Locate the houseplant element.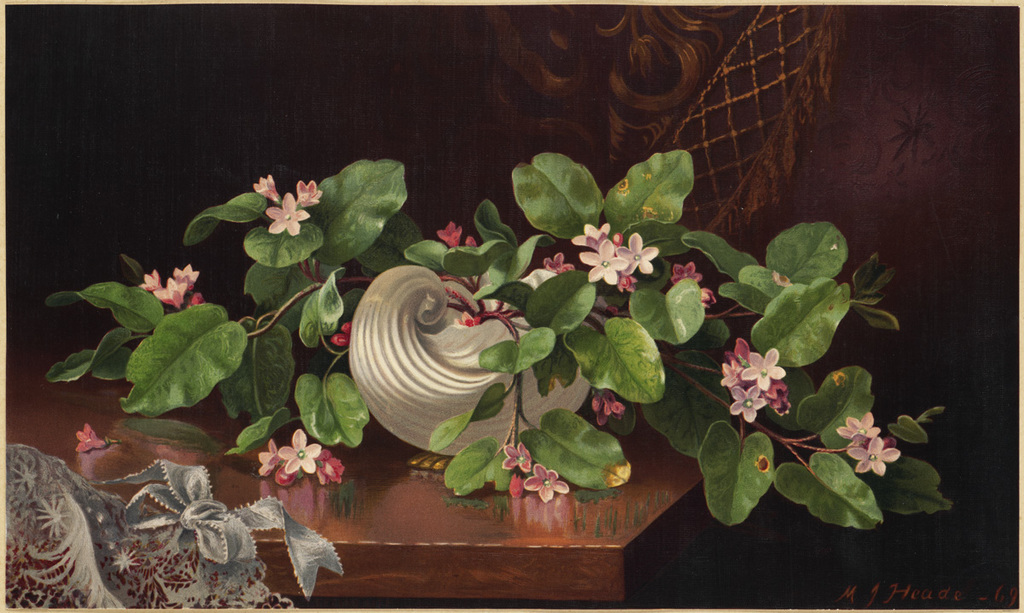
Element bbox: <box>47,150,949,527</box>.
